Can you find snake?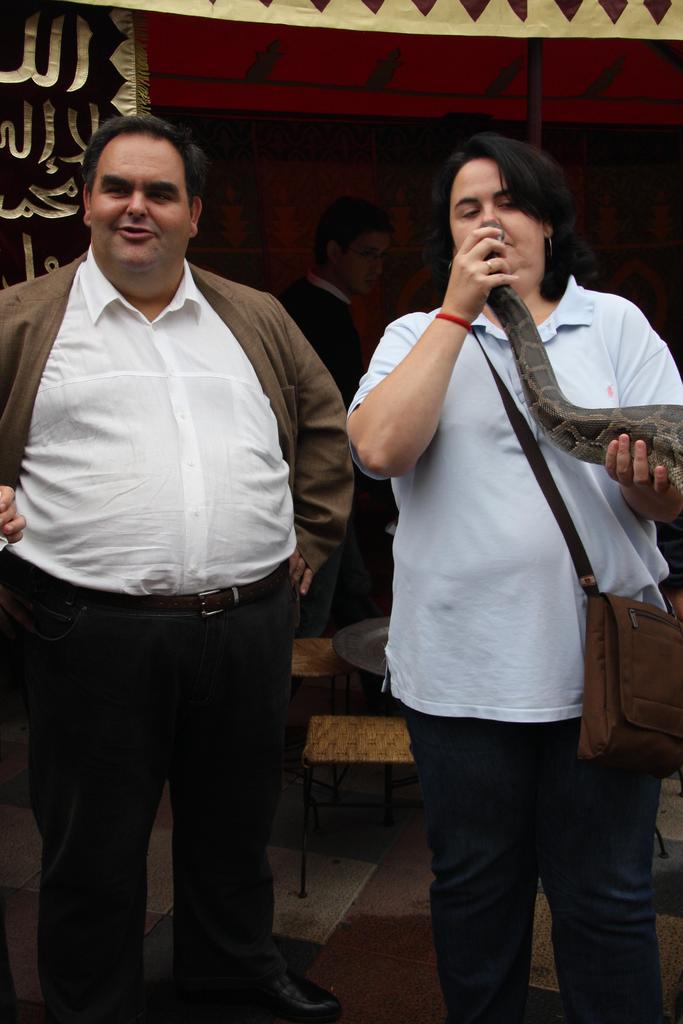
Yes, bounding box: box=[475, 221, 682, 498].
